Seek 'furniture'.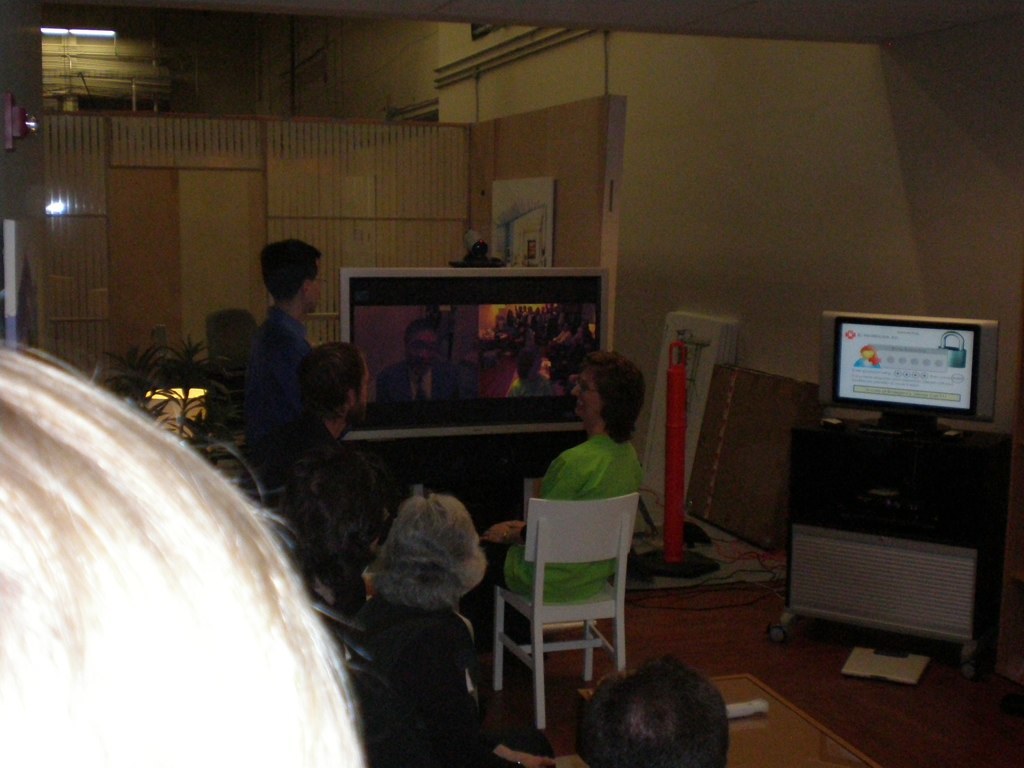
[left=205, top=308, right=258, bottom=371].
